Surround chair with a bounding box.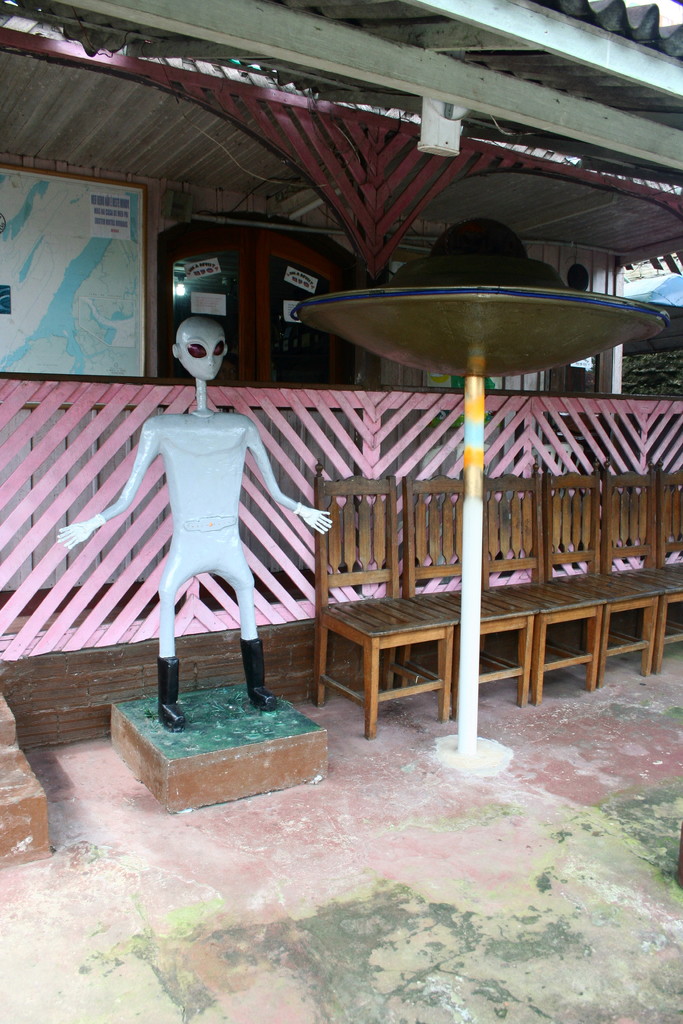
<bbox>542, 475, 662, 685</bbox>.
